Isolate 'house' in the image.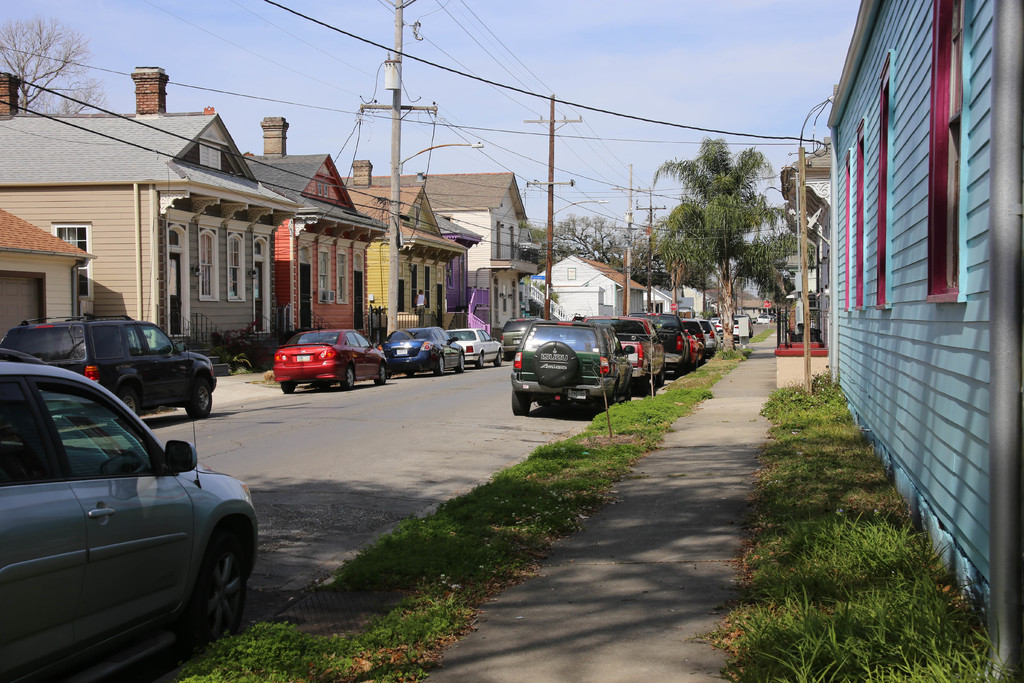
Isolated region: (771, 148, 834, 342).
